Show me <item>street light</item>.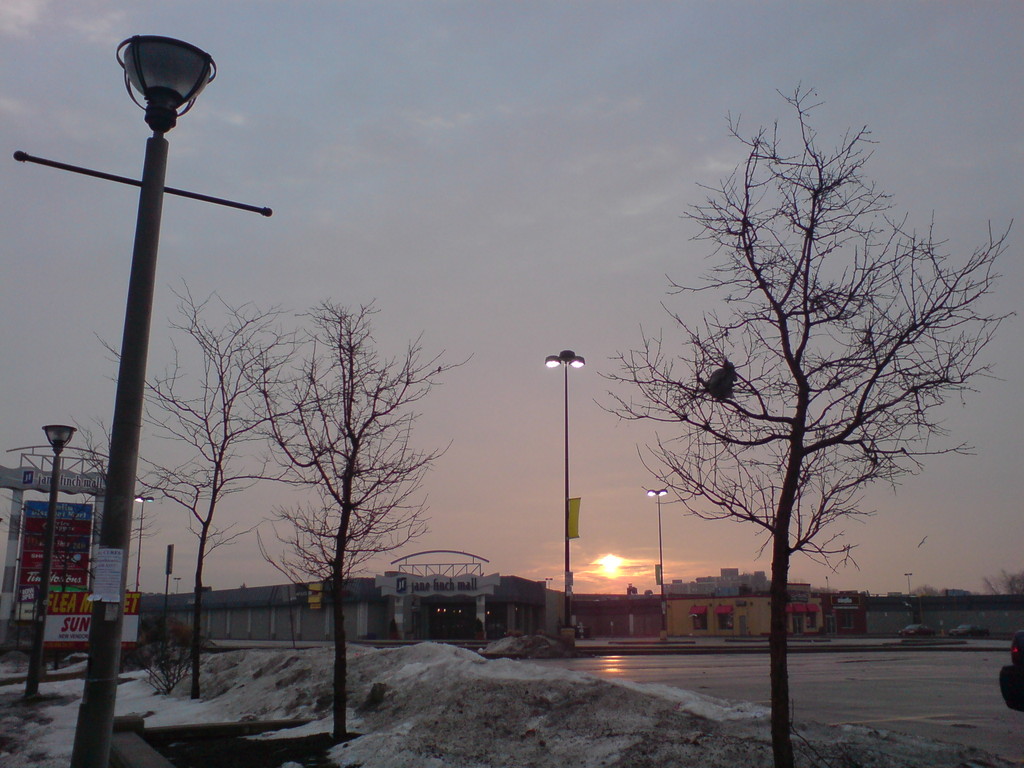
<item>street light</item> is here: region(68, 32, 225, 767).
